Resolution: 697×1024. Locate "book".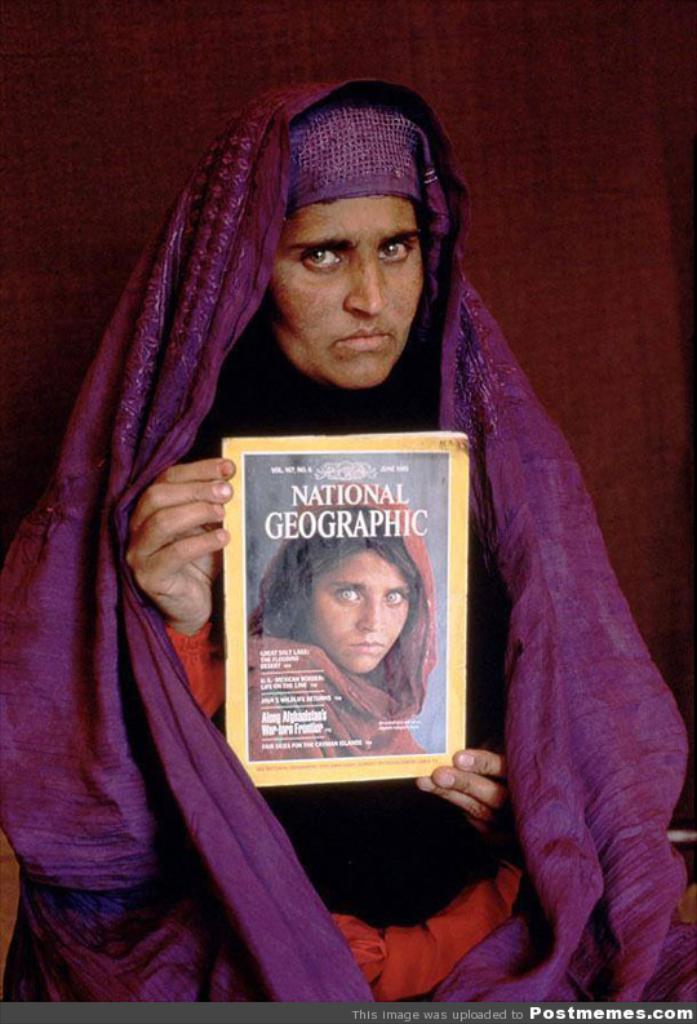
bbox(212, 433, 476, 798).
